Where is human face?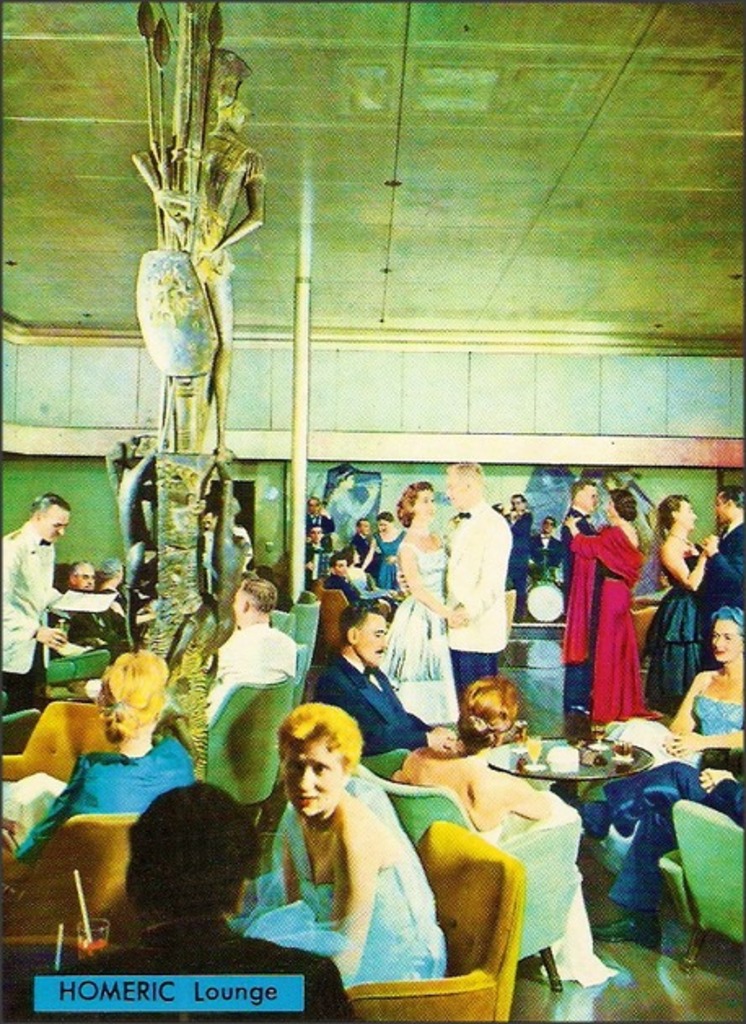
(712,622,741,656).
